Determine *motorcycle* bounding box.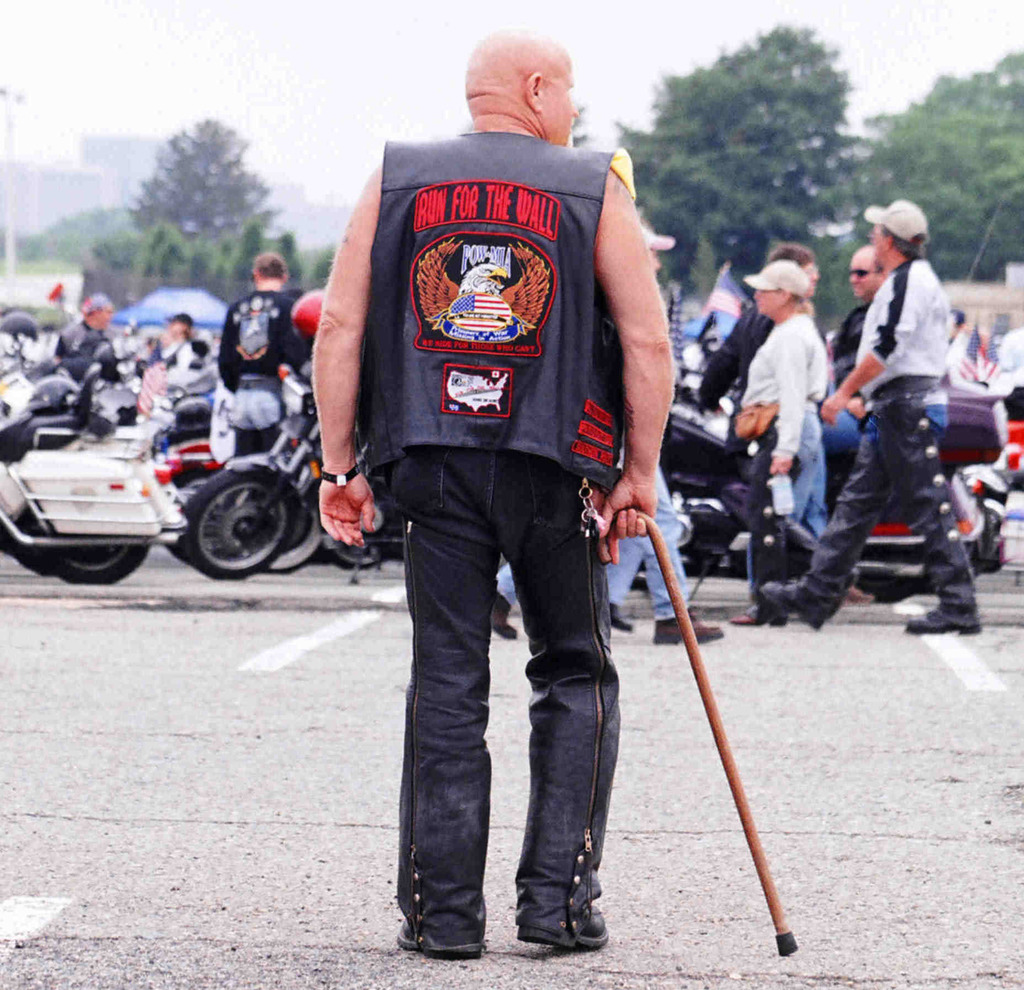
Determined: pyautogui.locateOnScreen(184, 351, 365, 578).
